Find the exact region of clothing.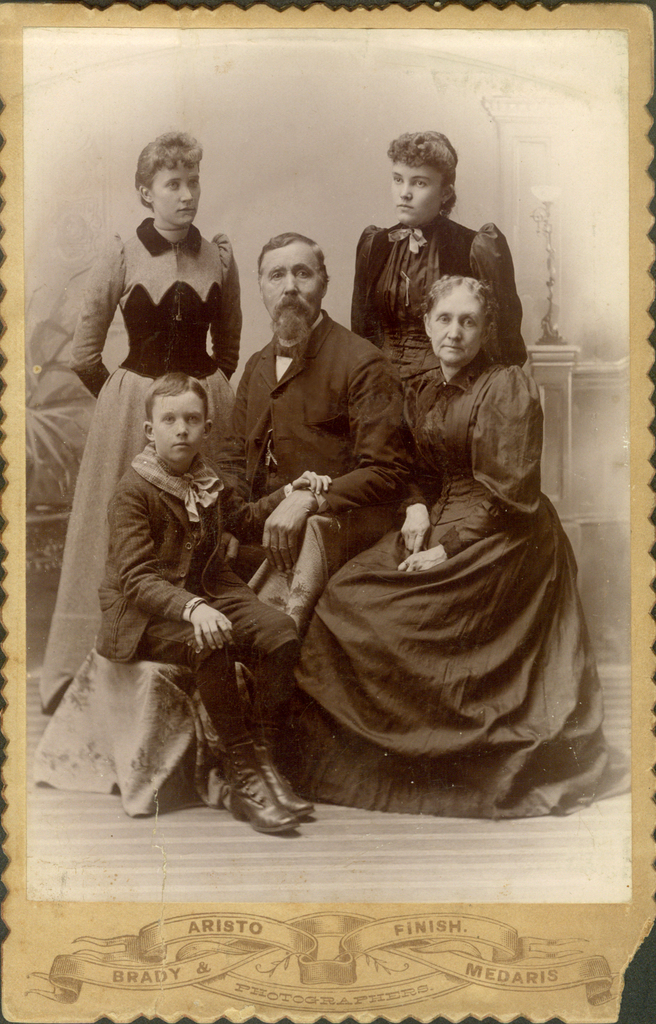
Exact region: bbox=[97, 452, 298, 753].
